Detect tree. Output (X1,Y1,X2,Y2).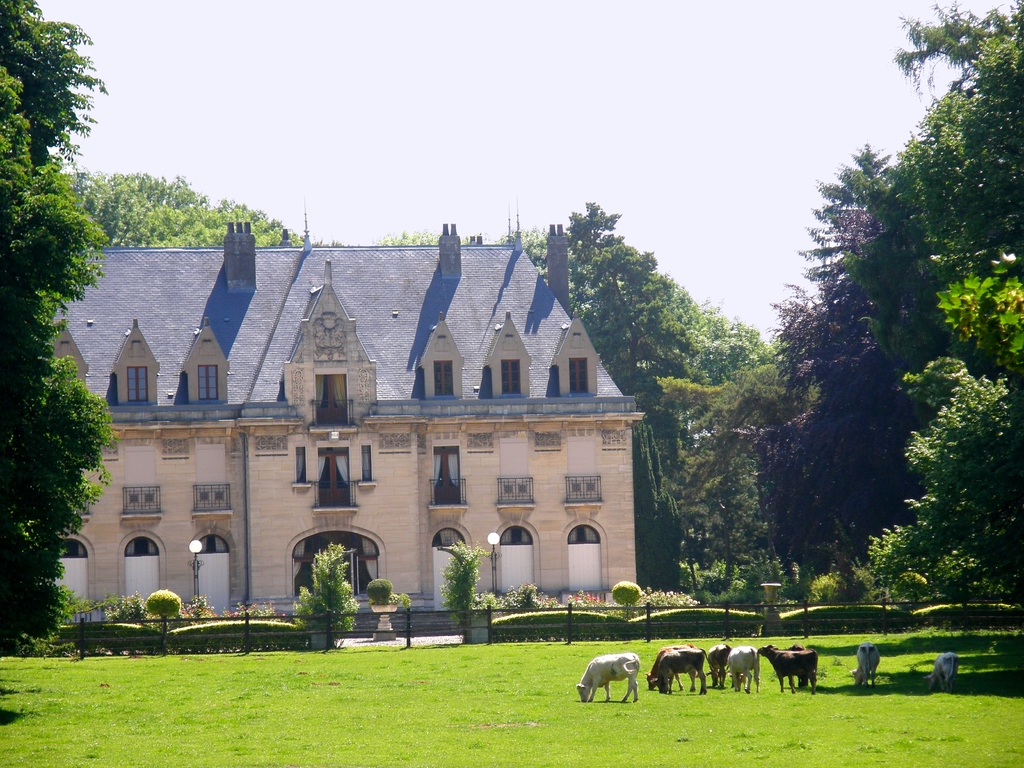
(883,0,1023,390).
